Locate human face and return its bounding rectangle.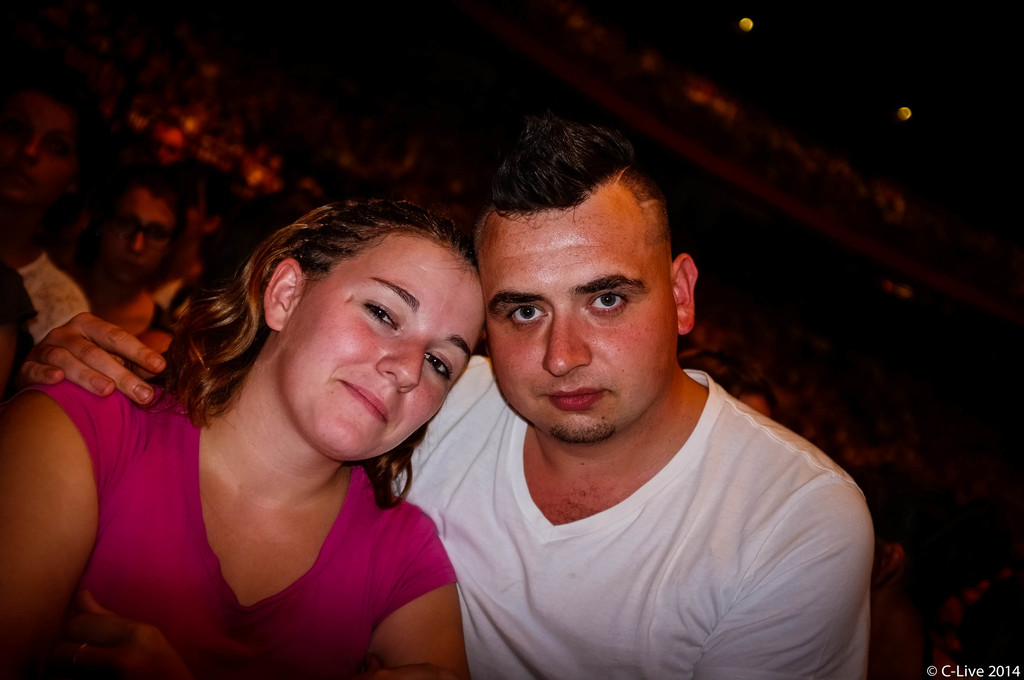
485:187:676:435.
